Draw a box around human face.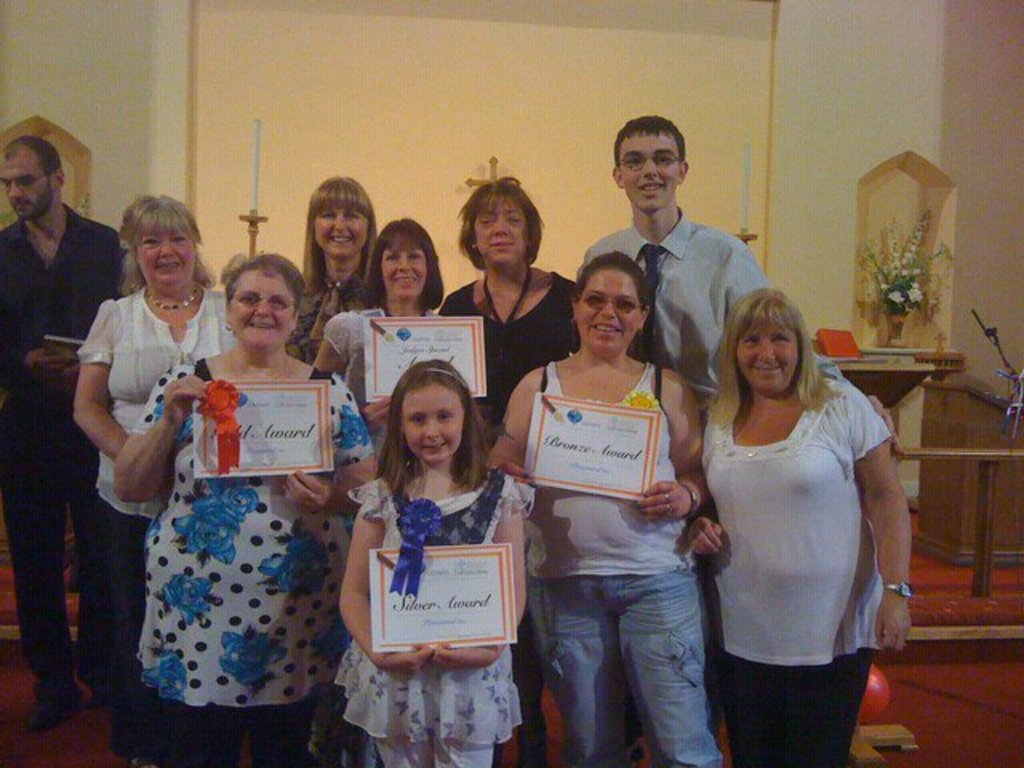
467 189 533 266.
